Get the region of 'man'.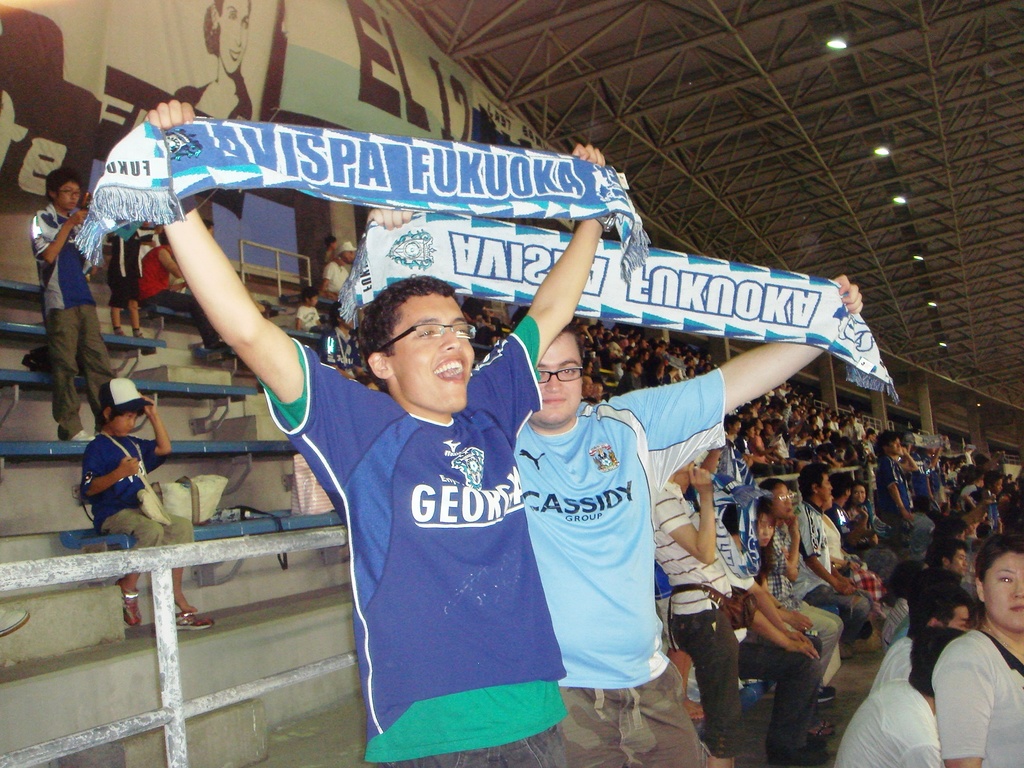
box(747, 477, 847, 701).
